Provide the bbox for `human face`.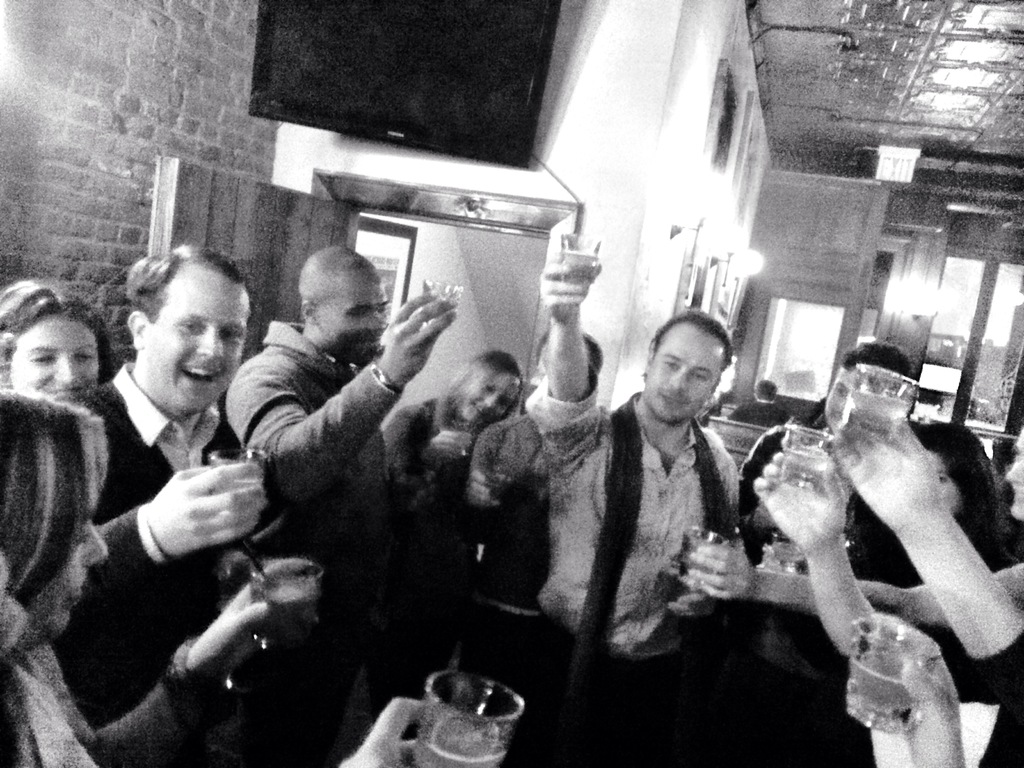
crop(1008, 423, 1023, 511).
